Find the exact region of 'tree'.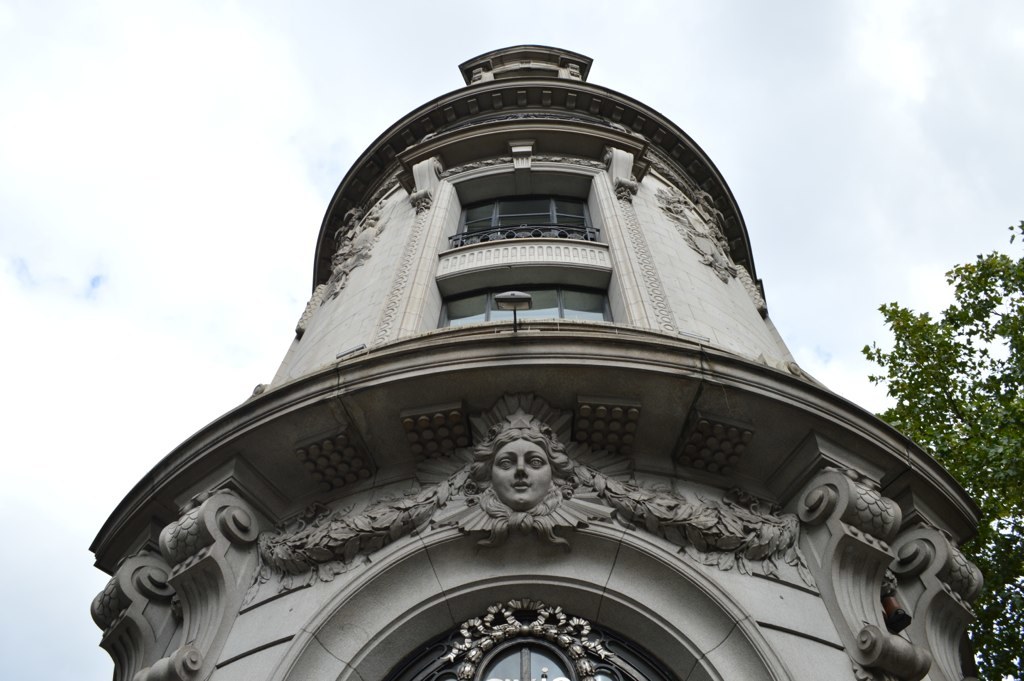
Exact region: detection(863, 215, 1023, 680).
